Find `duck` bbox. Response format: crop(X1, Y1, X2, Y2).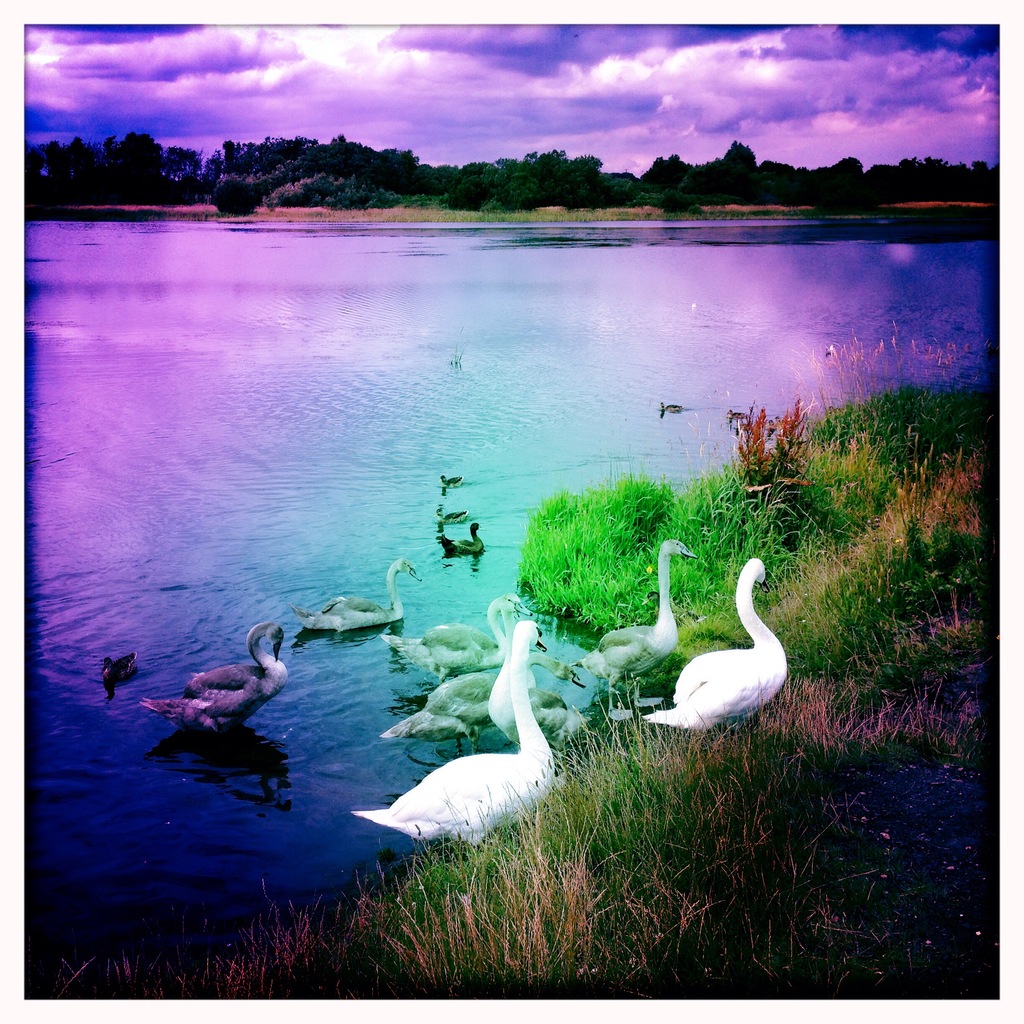
crop(431, 510, 489, 559).
